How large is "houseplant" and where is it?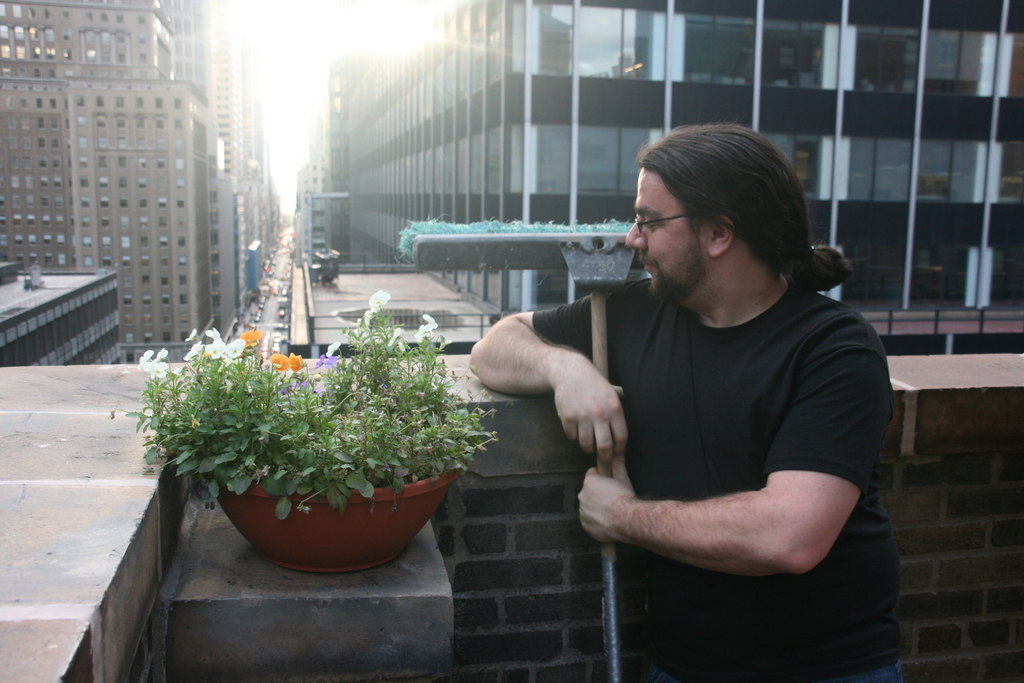
Bounding box: x1=156 y1=283 x2=499 y2=583.
